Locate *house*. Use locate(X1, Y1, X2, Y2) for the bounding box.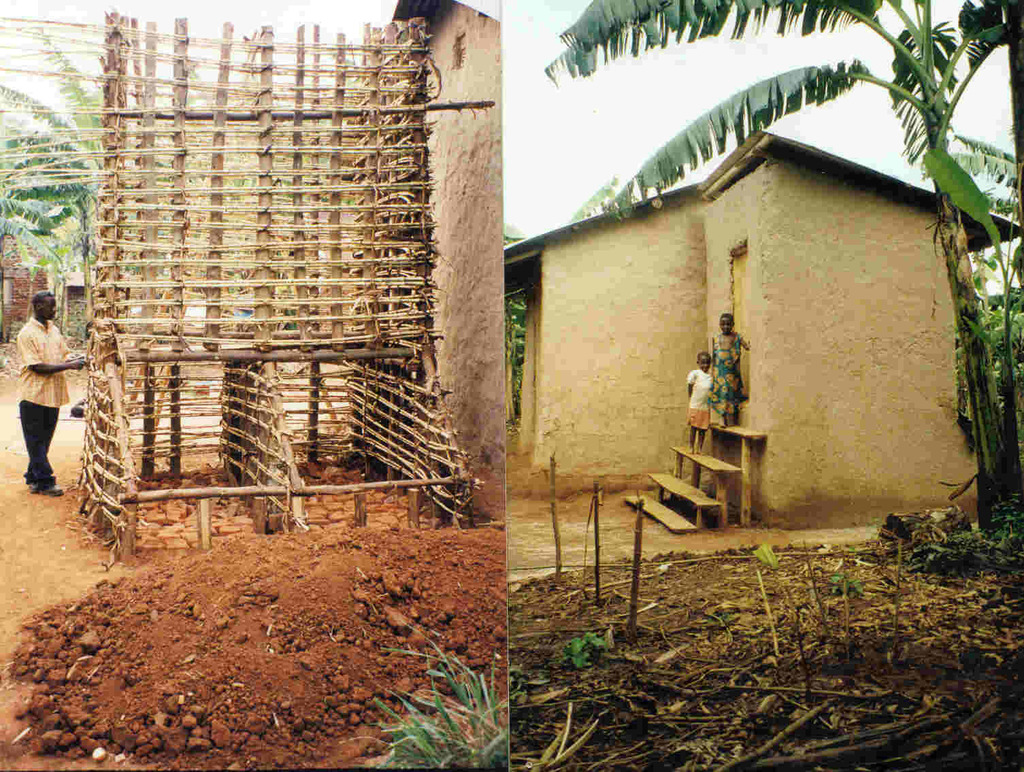
locate(500, 80, 1018, 549).
